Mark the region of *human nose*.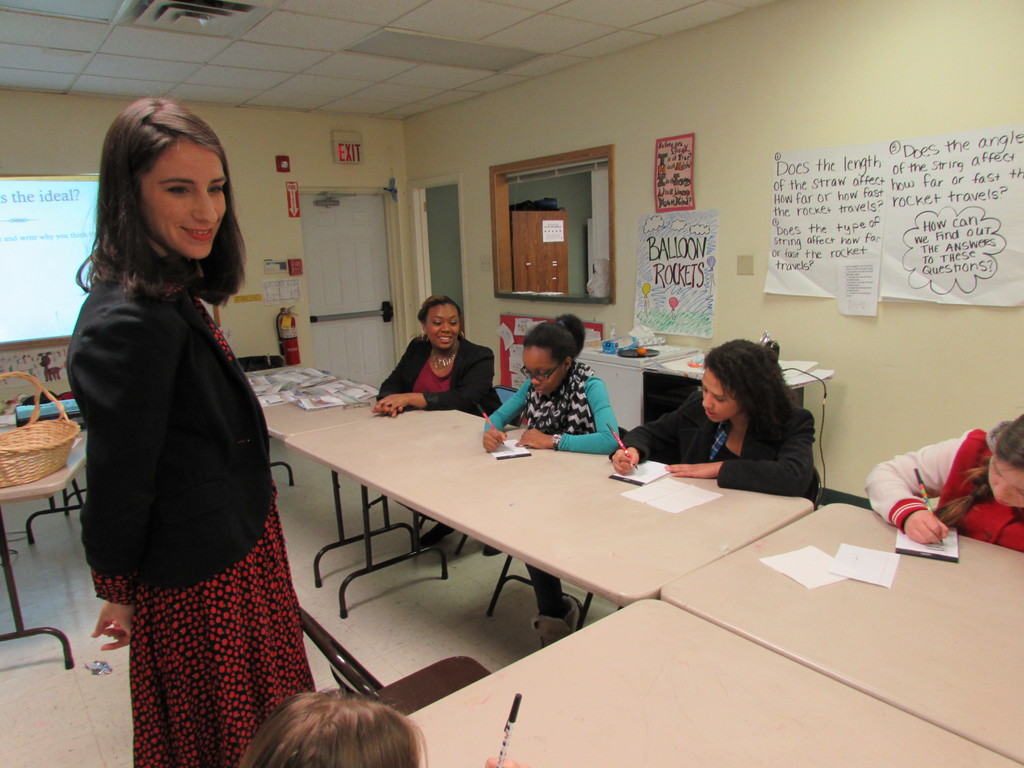
Region: box(701, 387, 715, 412).
